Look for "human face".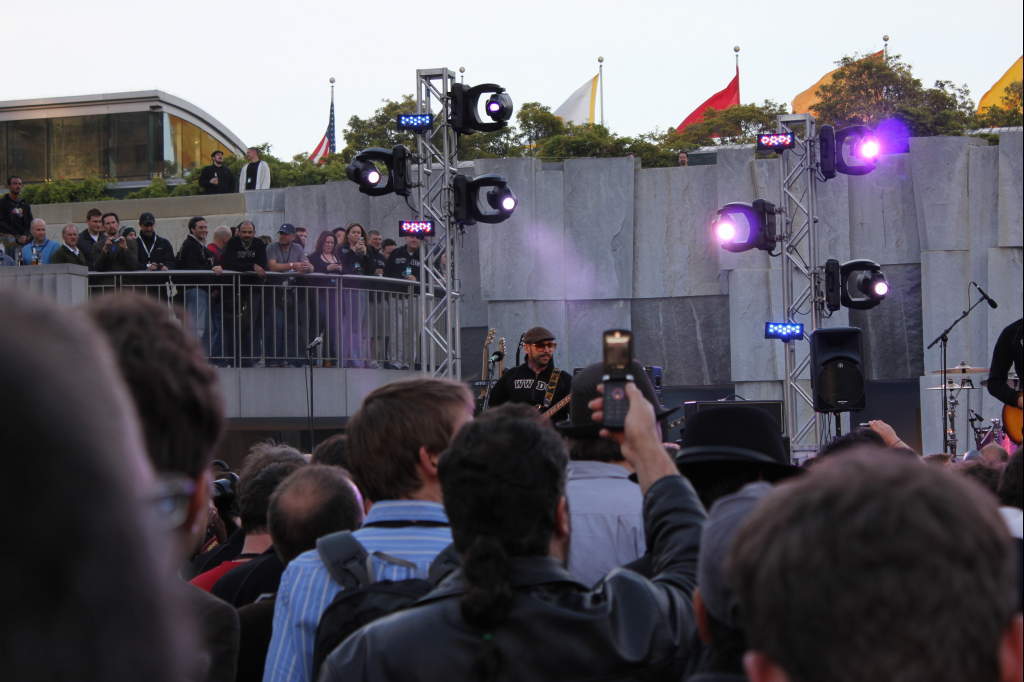
Found: 194/219/209/237.
